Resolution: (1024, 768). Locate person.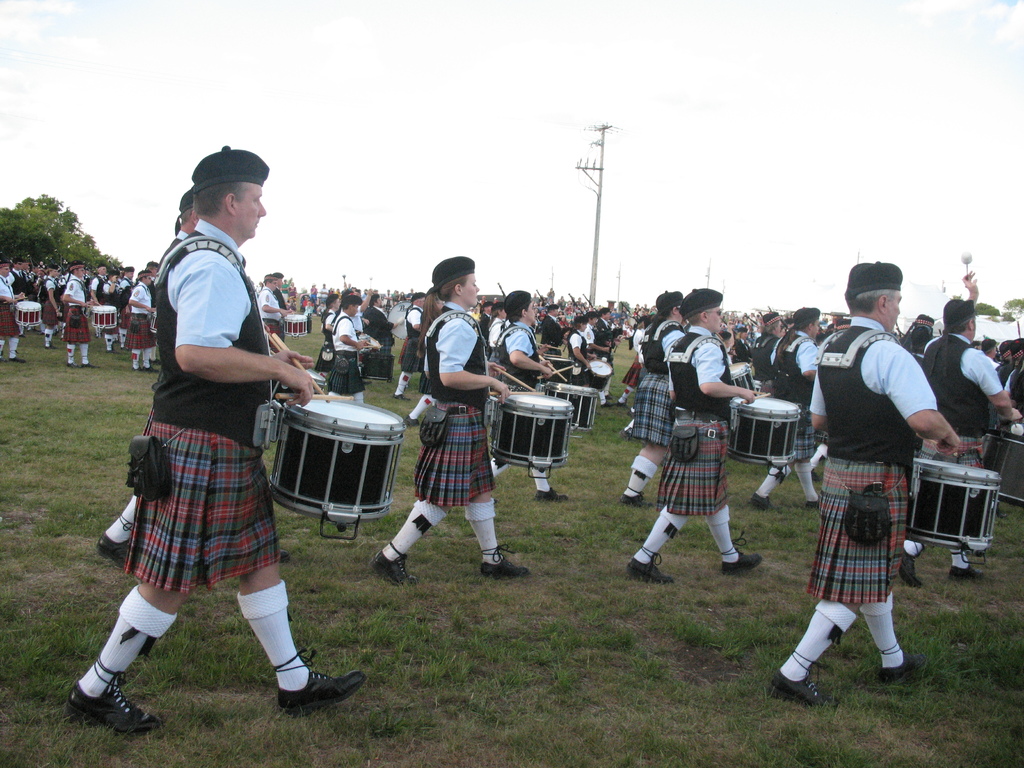
622:286:690:502.
